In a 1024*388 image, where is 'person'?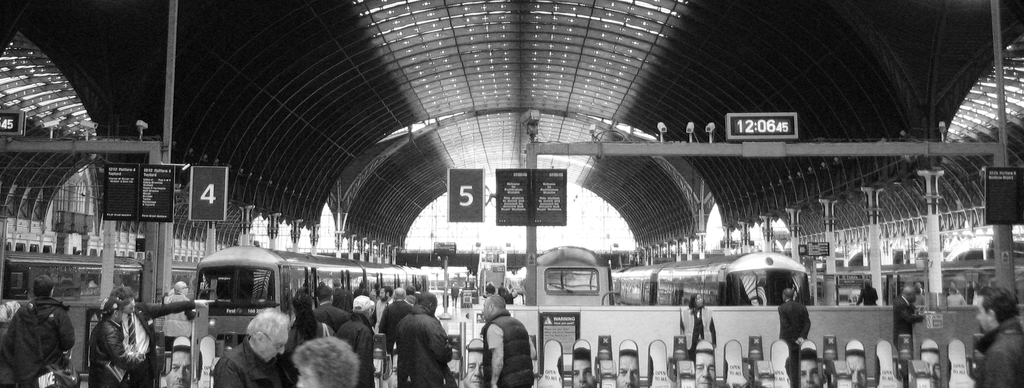
465:350:499:387.
